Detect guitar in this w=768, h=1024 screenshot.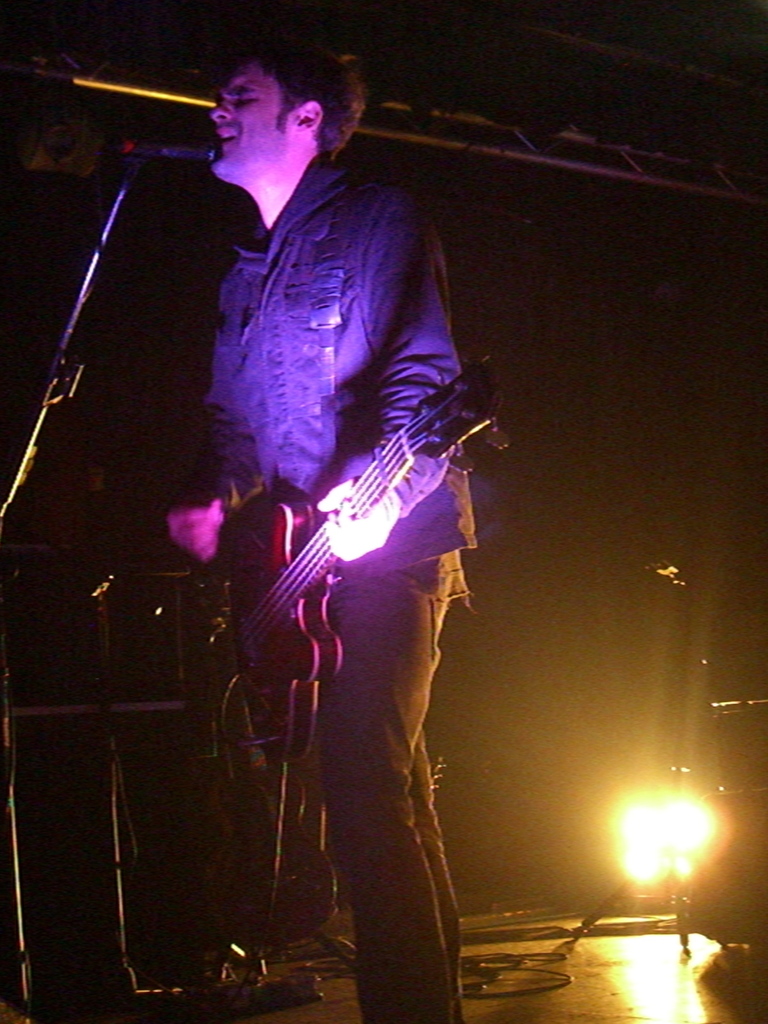
Detection: (171, 354, 511, 765).
